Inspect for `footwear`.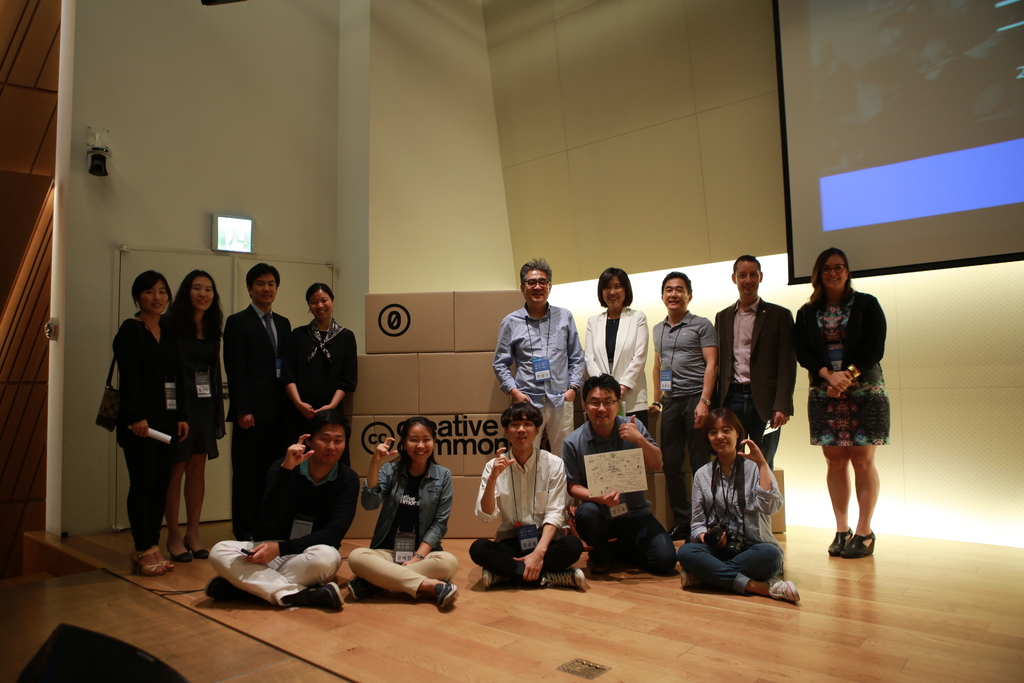
Inspection: (left=207, top=577, right=240, bottom=598).
